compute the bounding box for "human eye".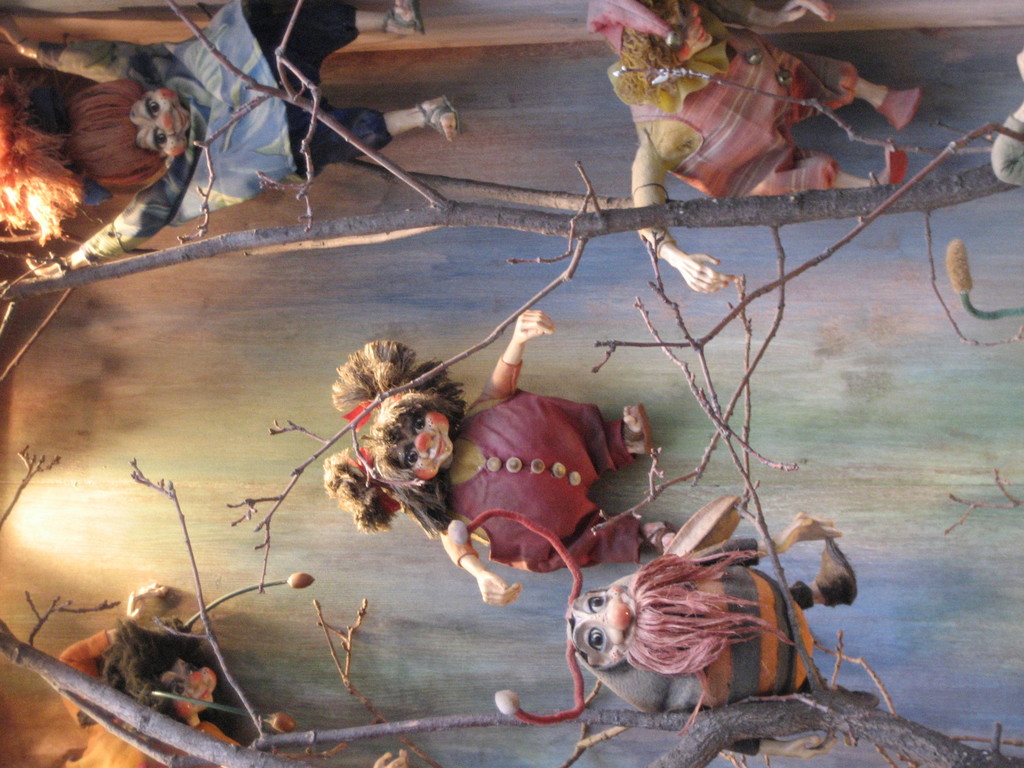
box(145, 97, 163, 120).
